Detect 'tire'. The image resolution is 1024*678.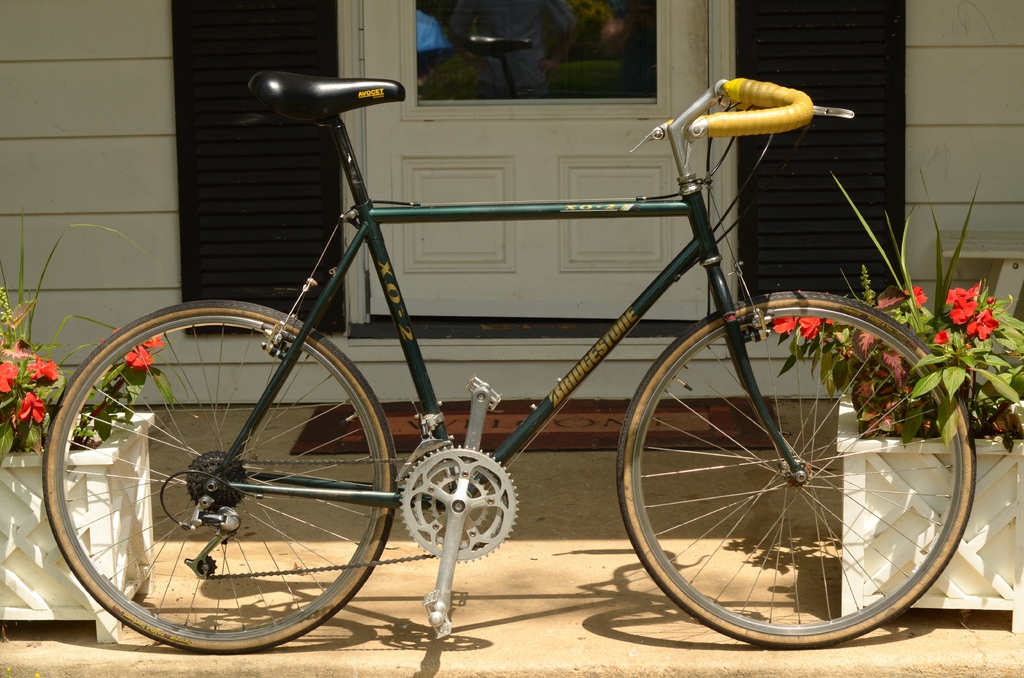
x1=620 y1=288 x2=977 y2=650.
